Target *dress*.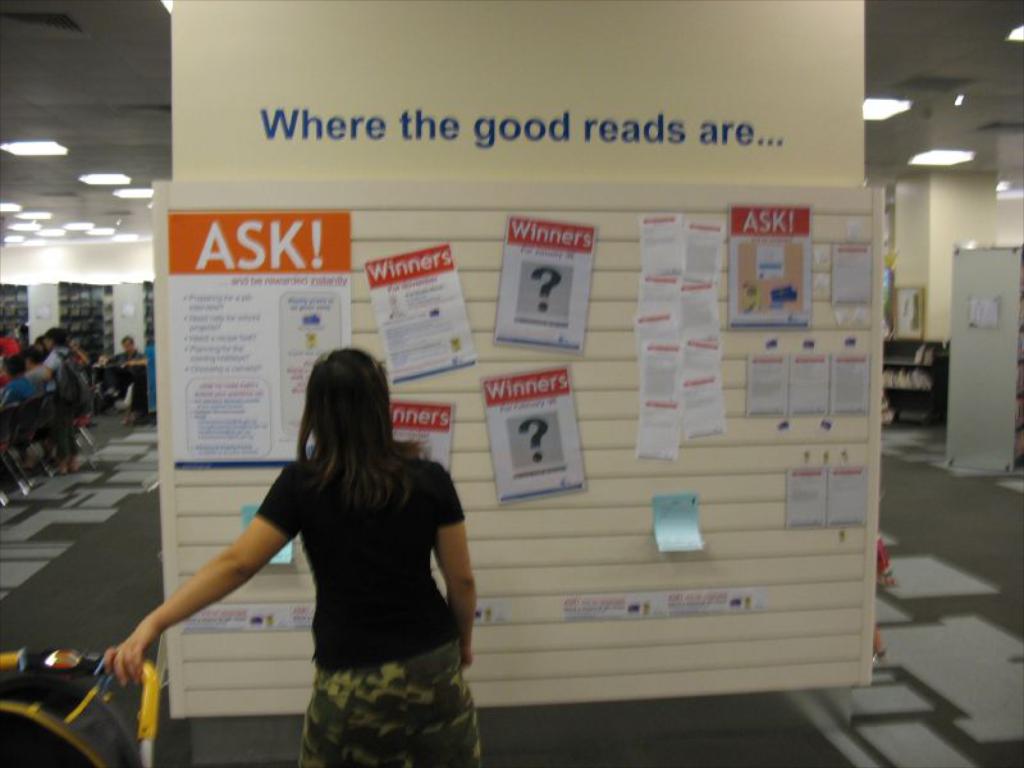
Target region: {"x1": 257, "y1": 447, "x2": 497, "y2": 767}.
